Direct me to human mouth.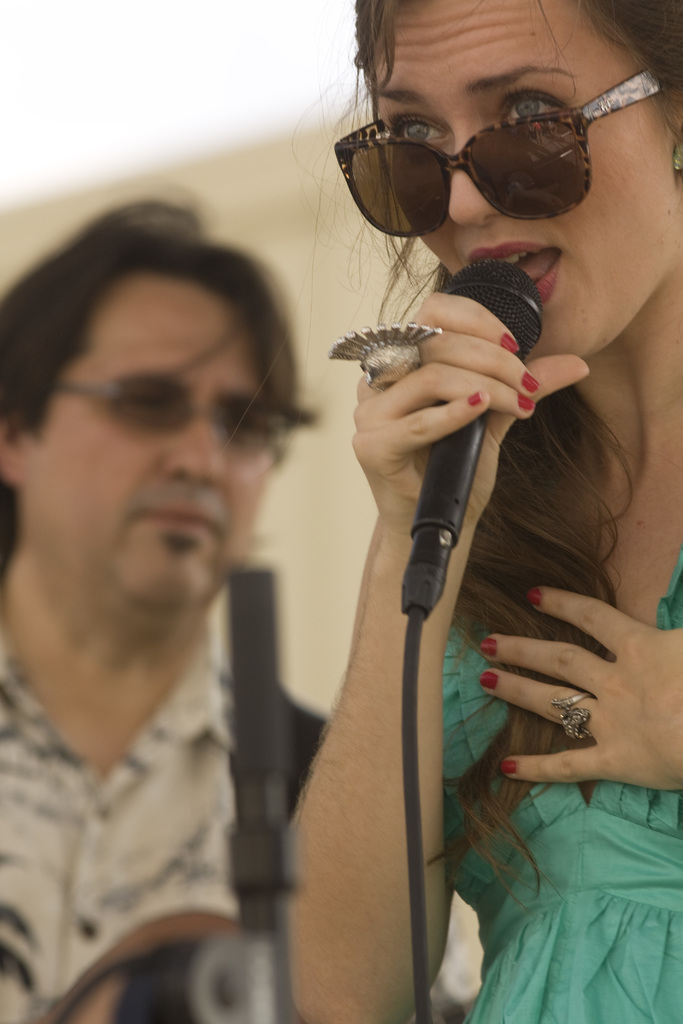
Direction: crop(129, 495, 232, 547).
